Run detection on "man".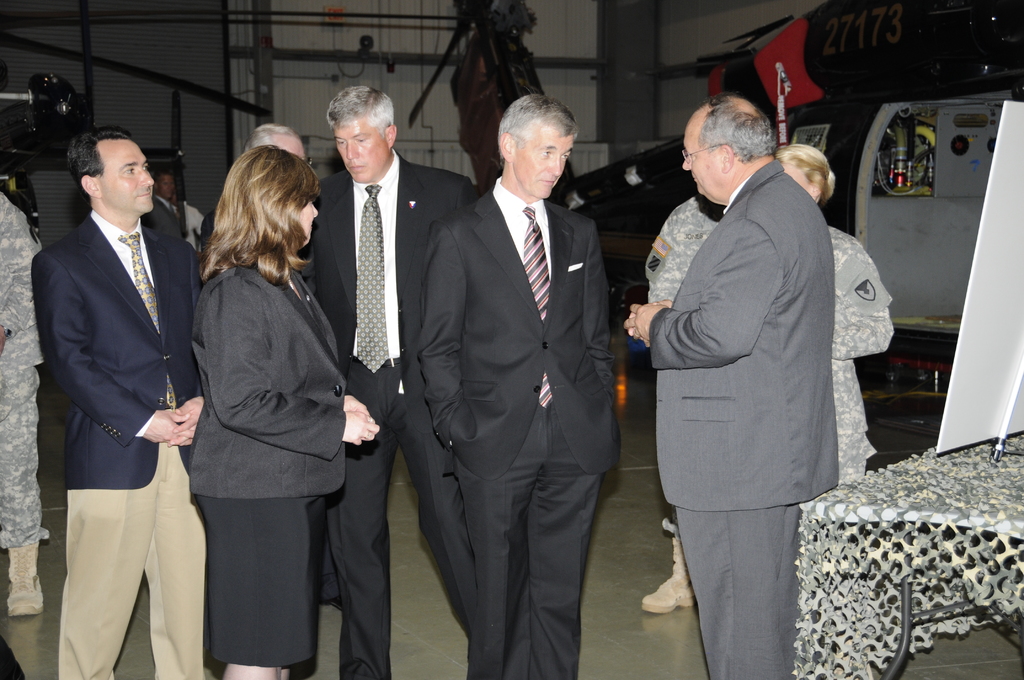
Result: bbox(616, 97, 836, 679).
